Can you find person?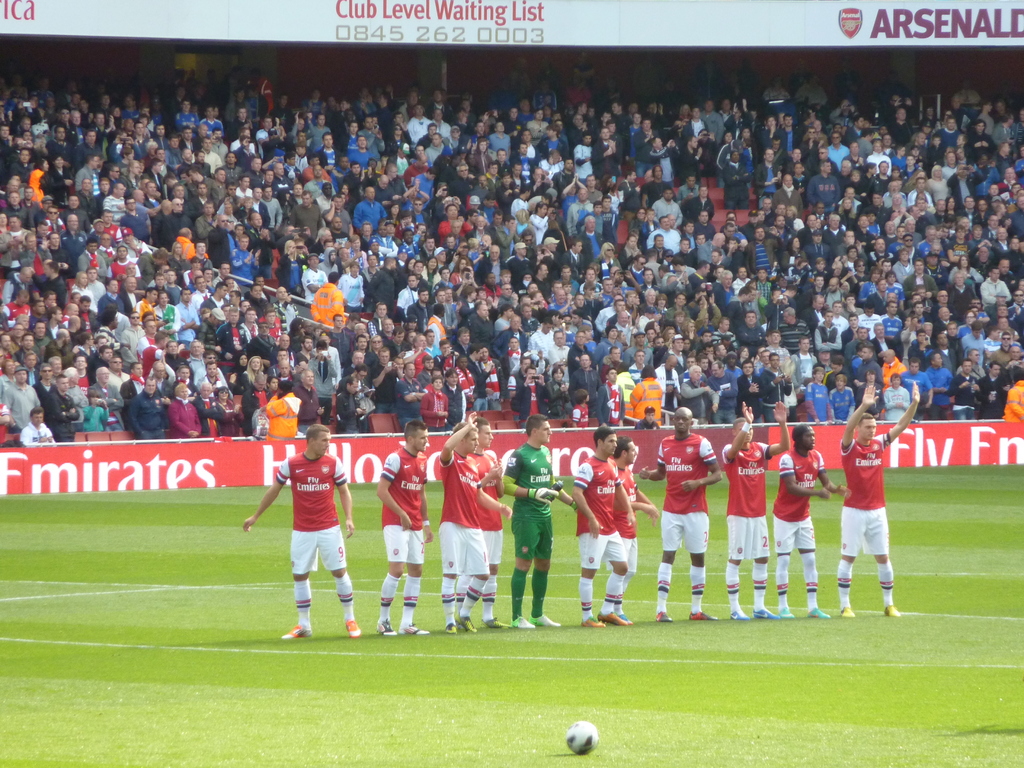
Yes, bounding box: region(787, 335, 817, 389).
